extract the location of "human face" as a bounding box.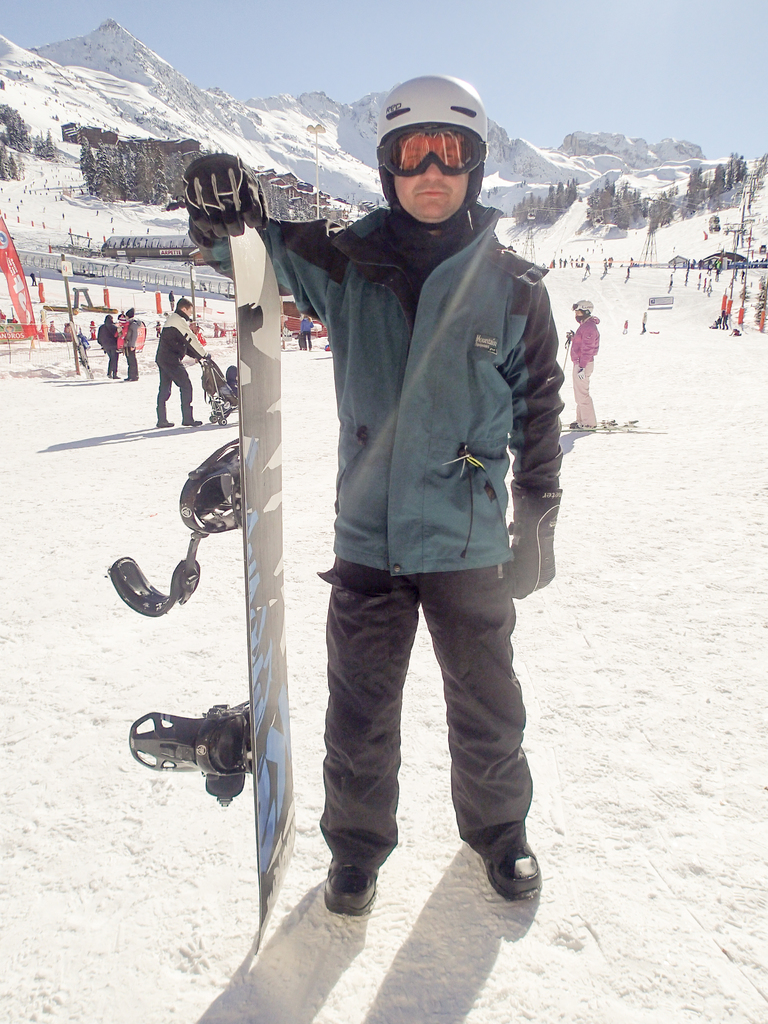
box=[396, 163, 466, 220].
